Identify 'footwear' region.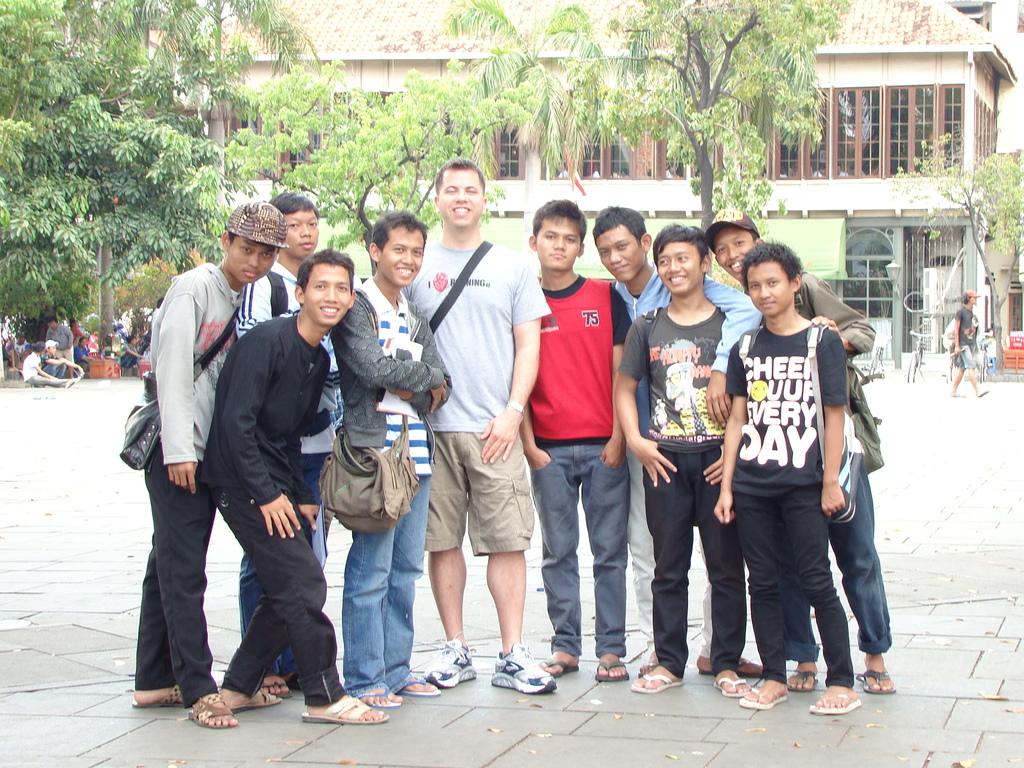
Region: [x1=62, y1=382, x2=71, y2=387].
